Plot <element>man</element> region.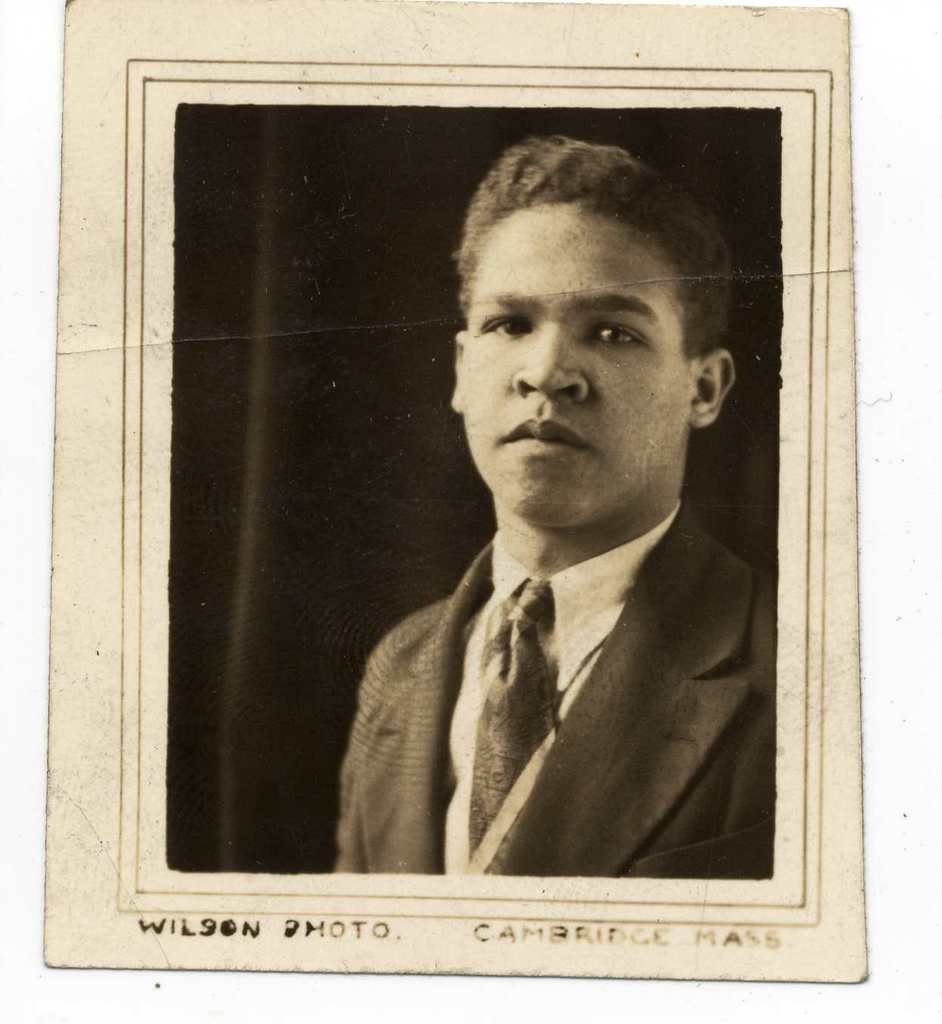
Plotted at x1=328 y1=139 x2=775 y2=876.
